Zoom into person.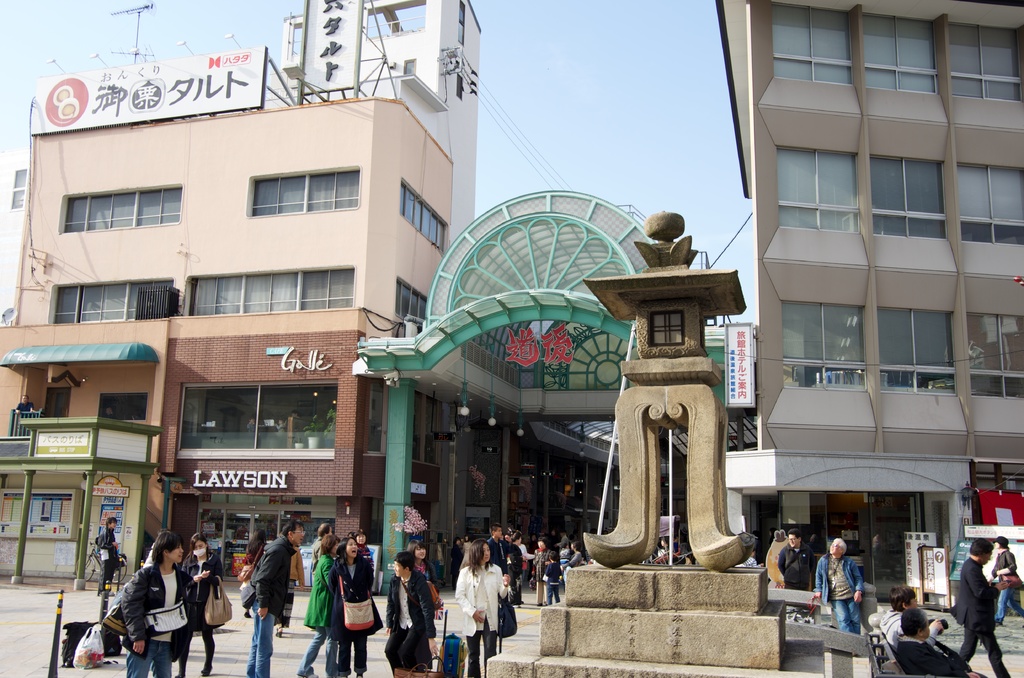
Zoom target: <region>249, 517, 305, 677</region>.
